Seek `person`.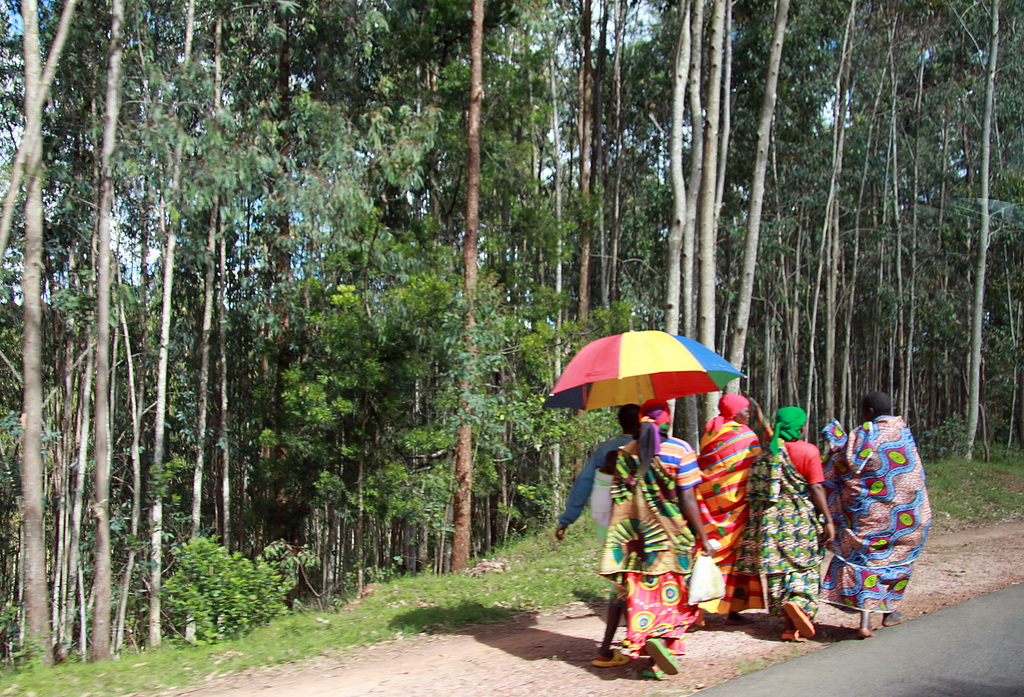
BBox(738, 407, 833, 639).
